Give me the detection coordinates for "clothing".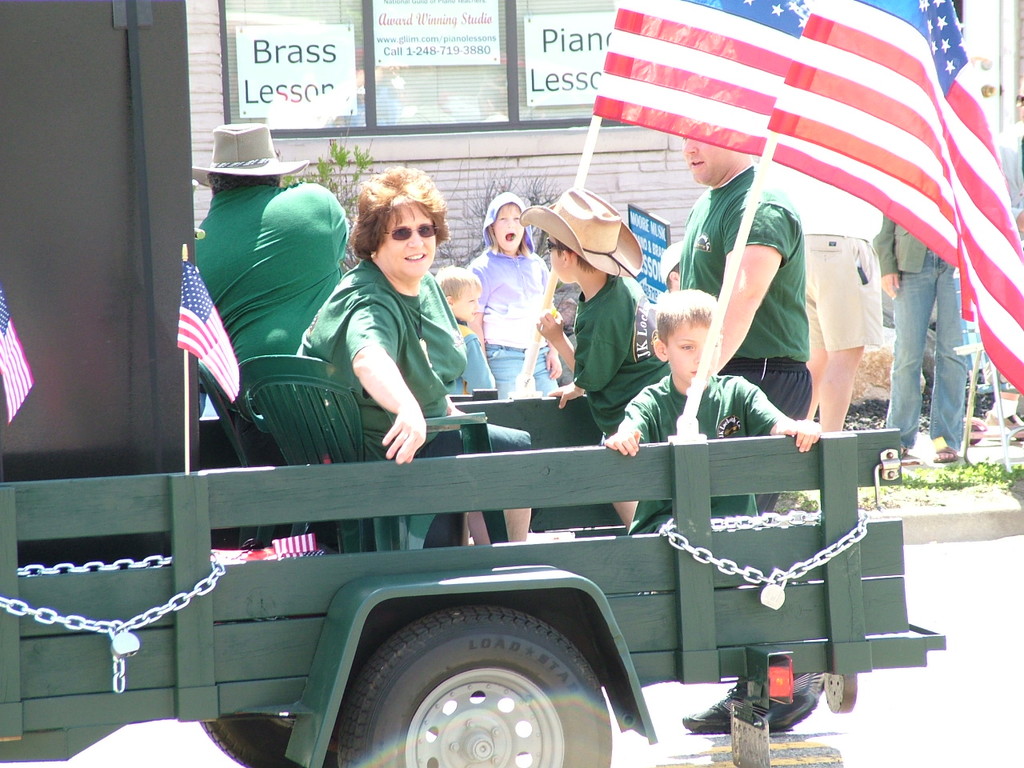
select_region(455, 238, 535, 402).
